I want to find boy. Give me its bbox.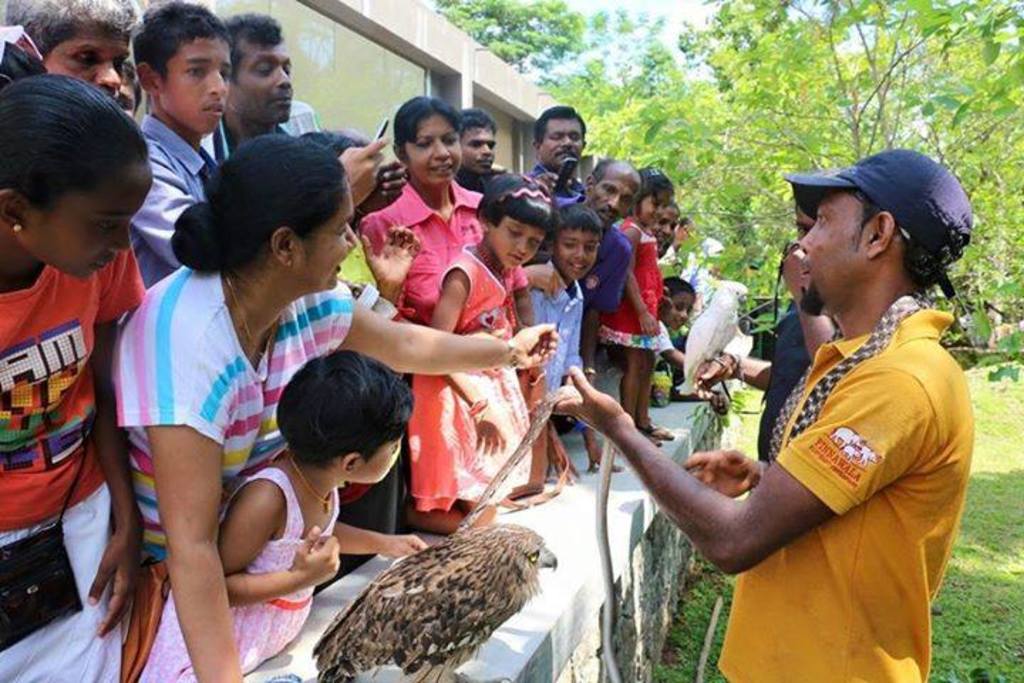
rect(528, 201, 624, 481).
